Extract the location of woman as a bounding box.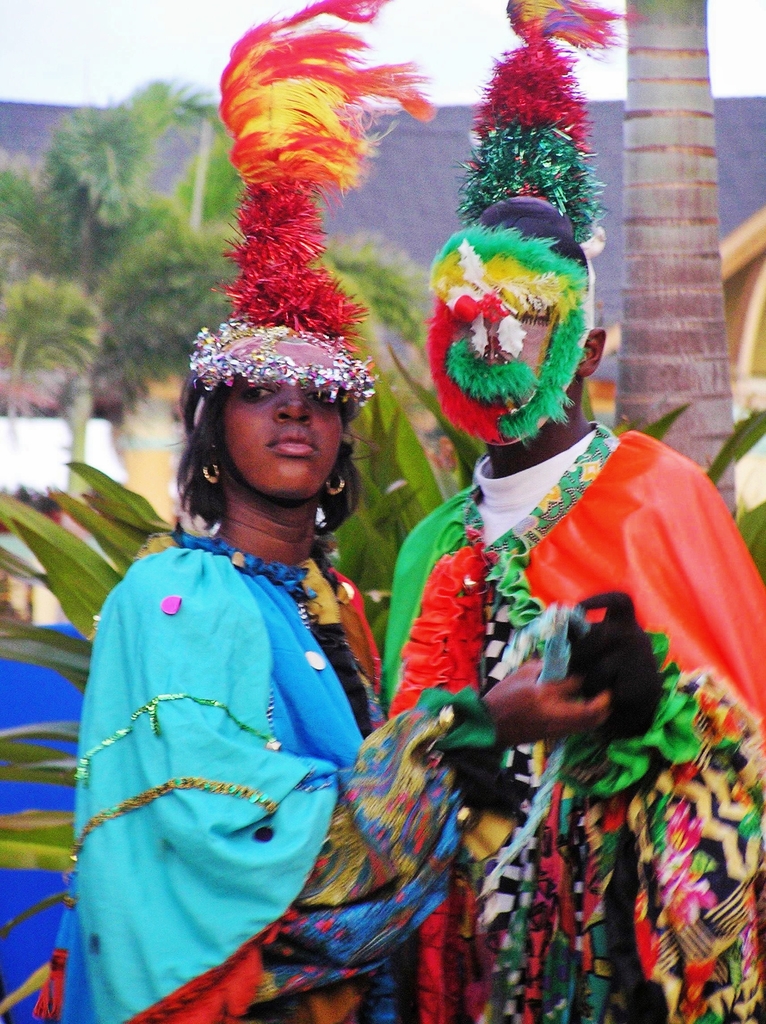
55,244,459,1009.
